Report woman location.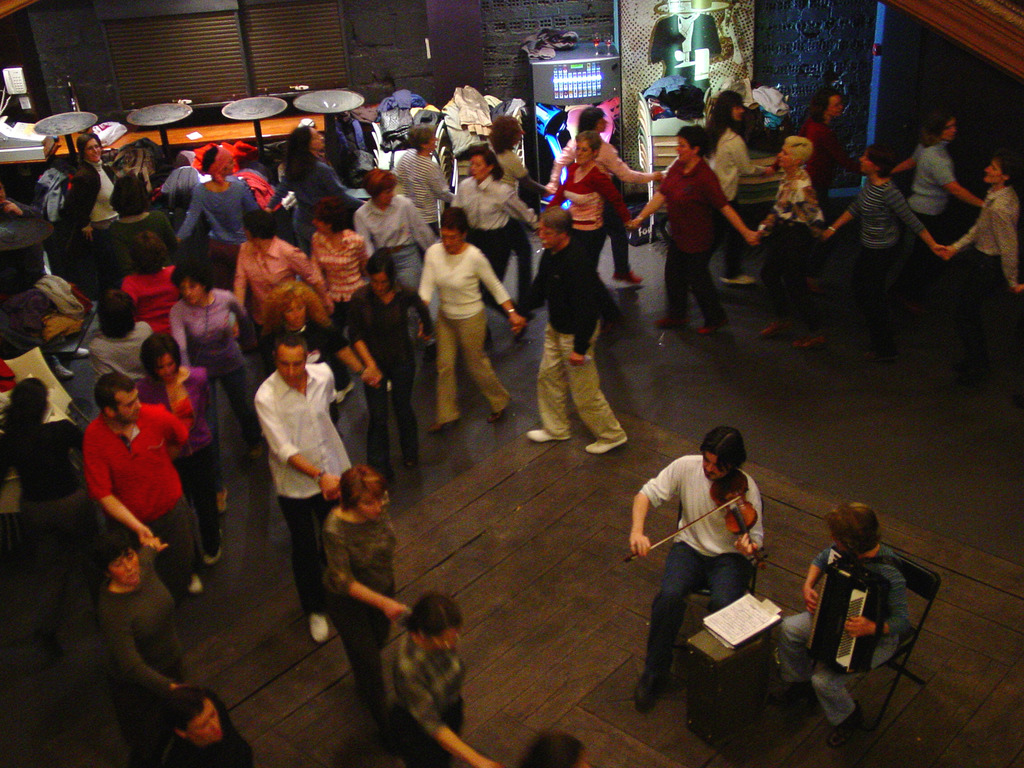
Report: [378, 589, 504, 767].
